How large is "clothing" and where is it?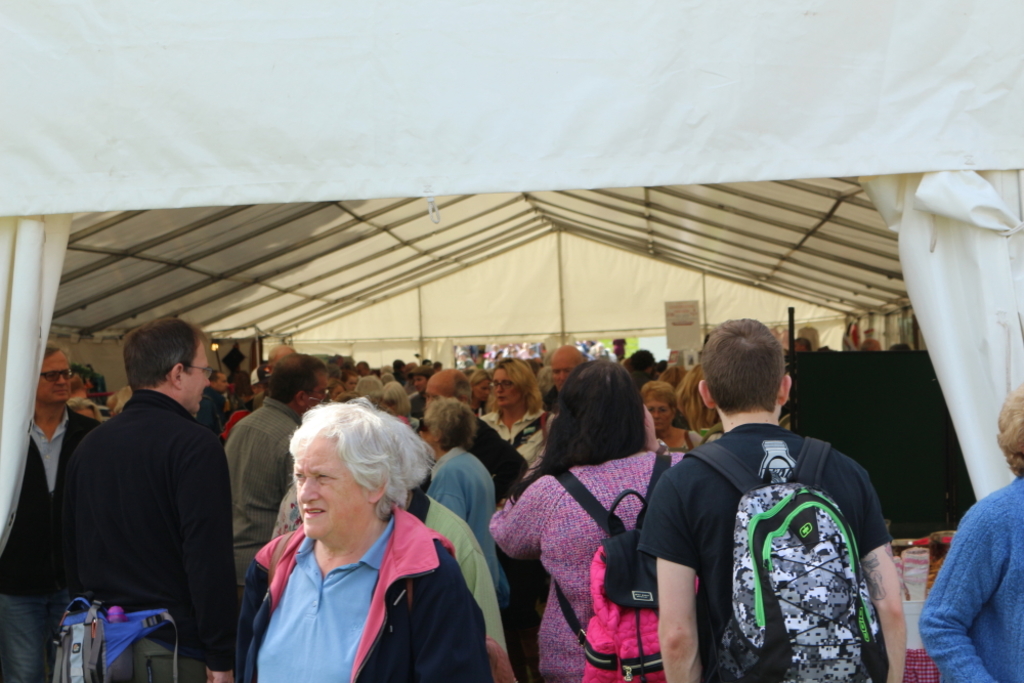
Bounding box: l=915, t=476, r=1023, b=682.
